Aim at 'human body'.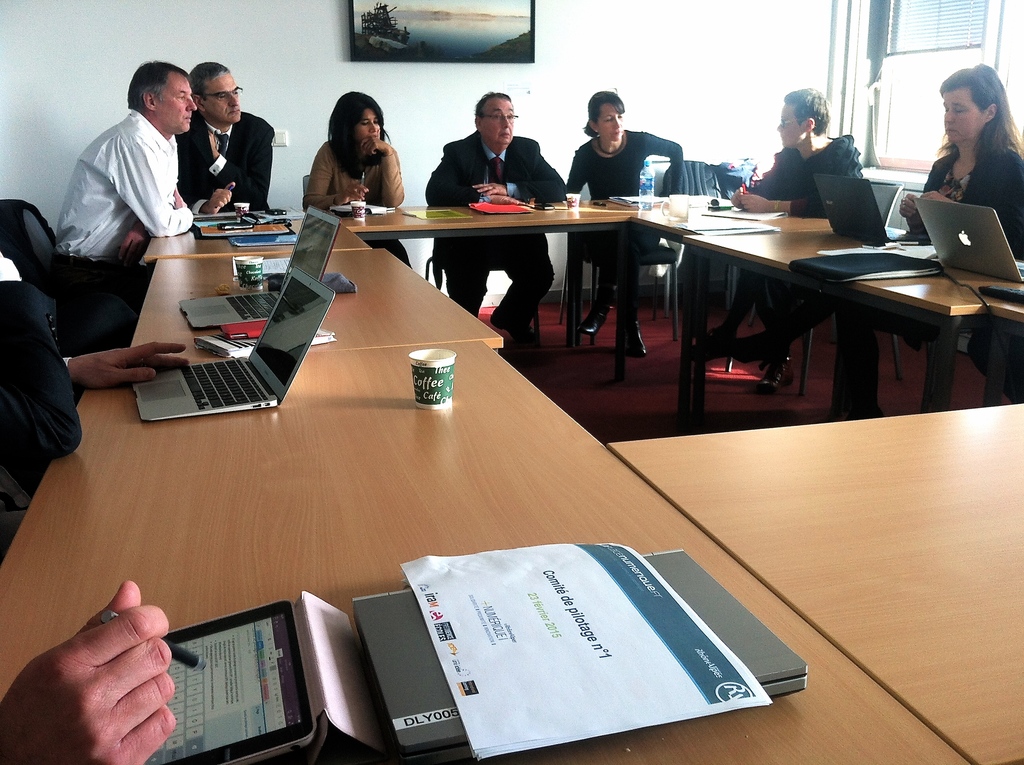
Aimed at rect(567, 132, 683, 360).
